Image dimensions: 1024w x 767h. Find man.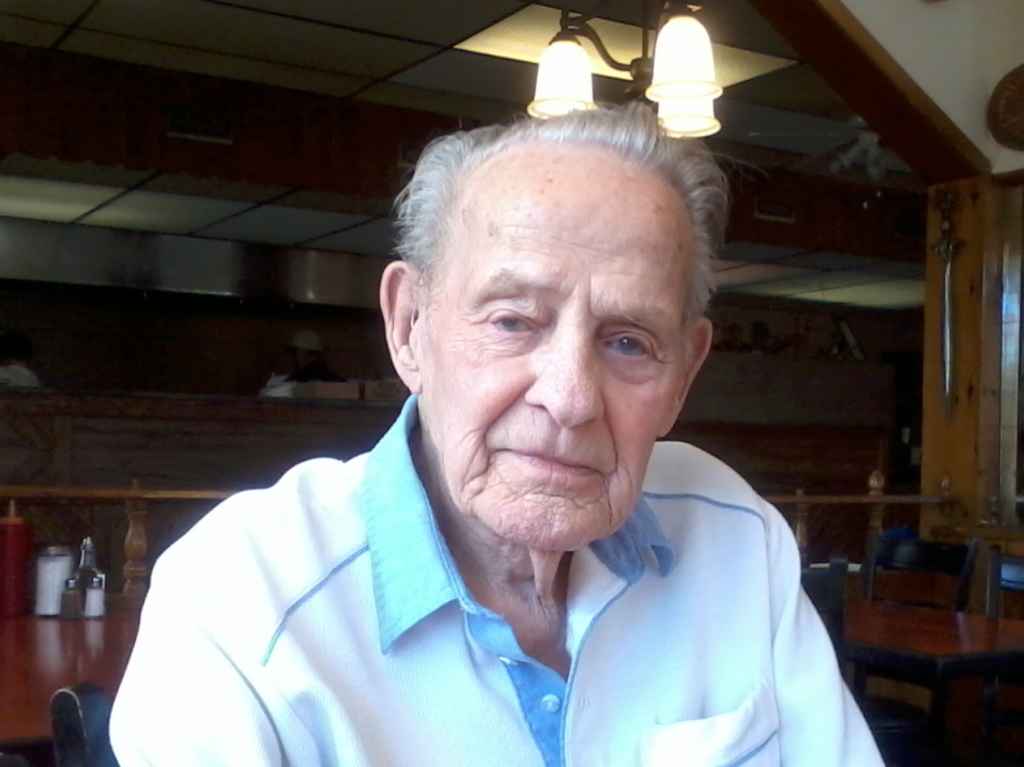
region(140, 94, 881, 751).
